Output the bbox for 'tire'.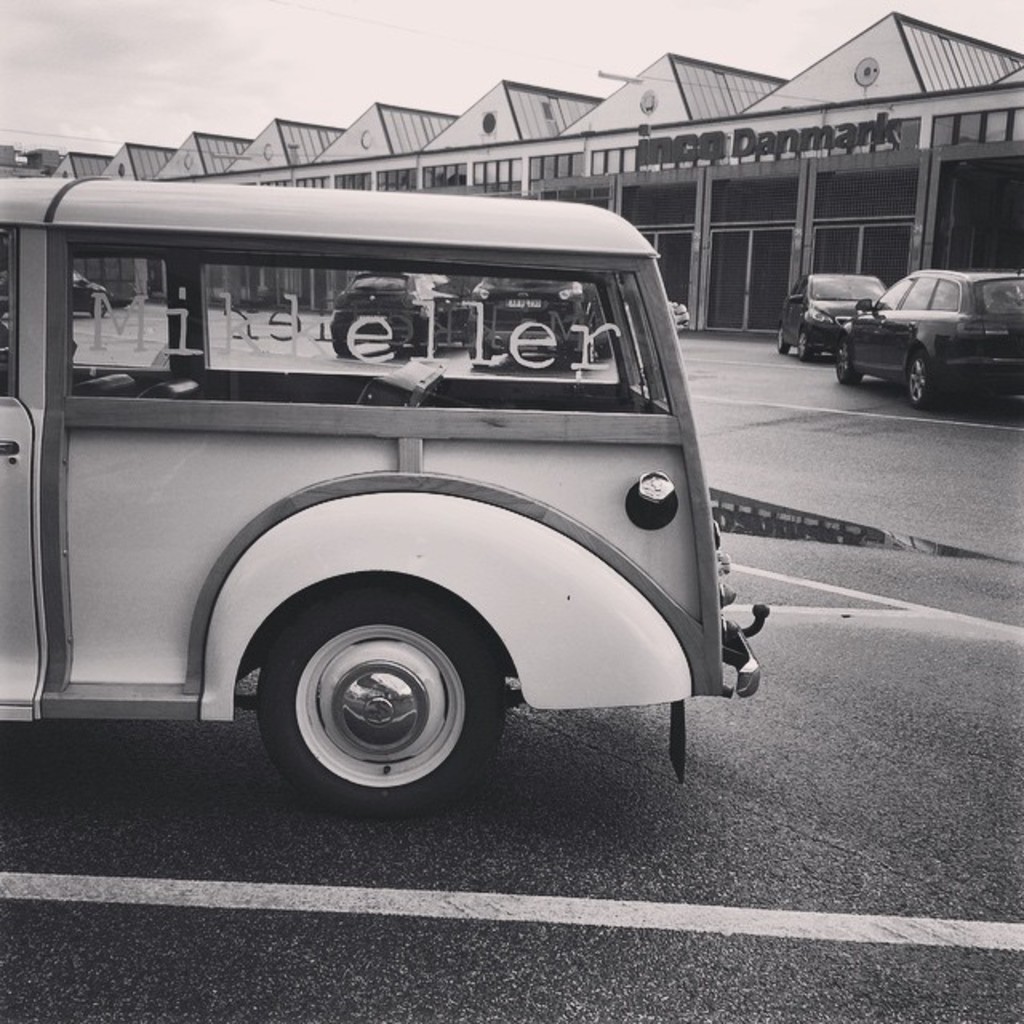
region(795, 326, 813, 360).
